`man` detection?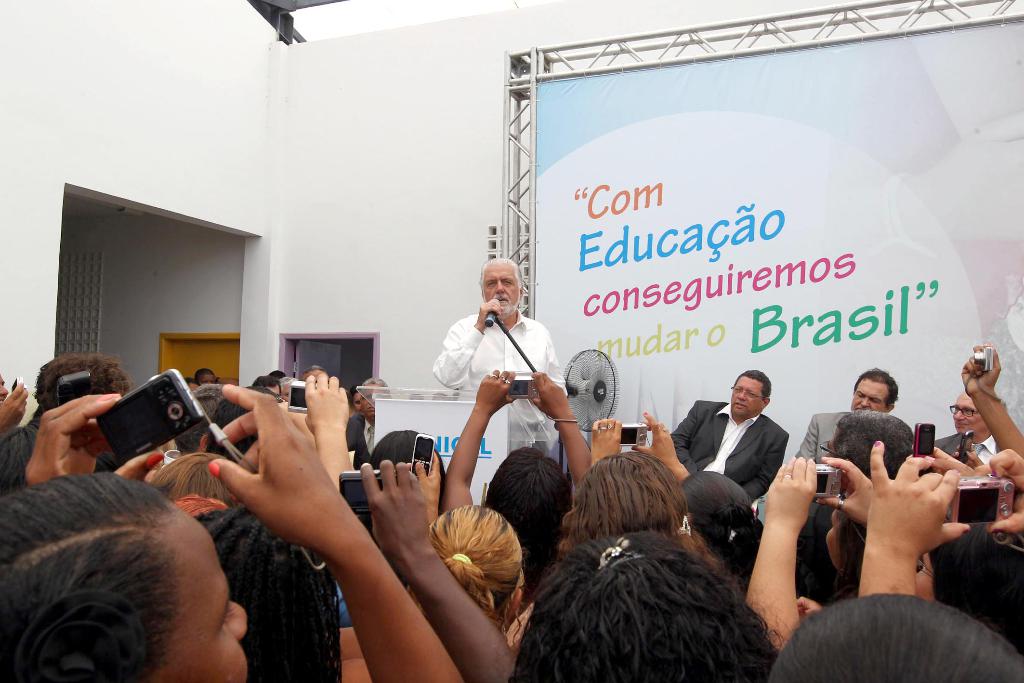
x1=937 y1=379 x2=1005 y2=477
